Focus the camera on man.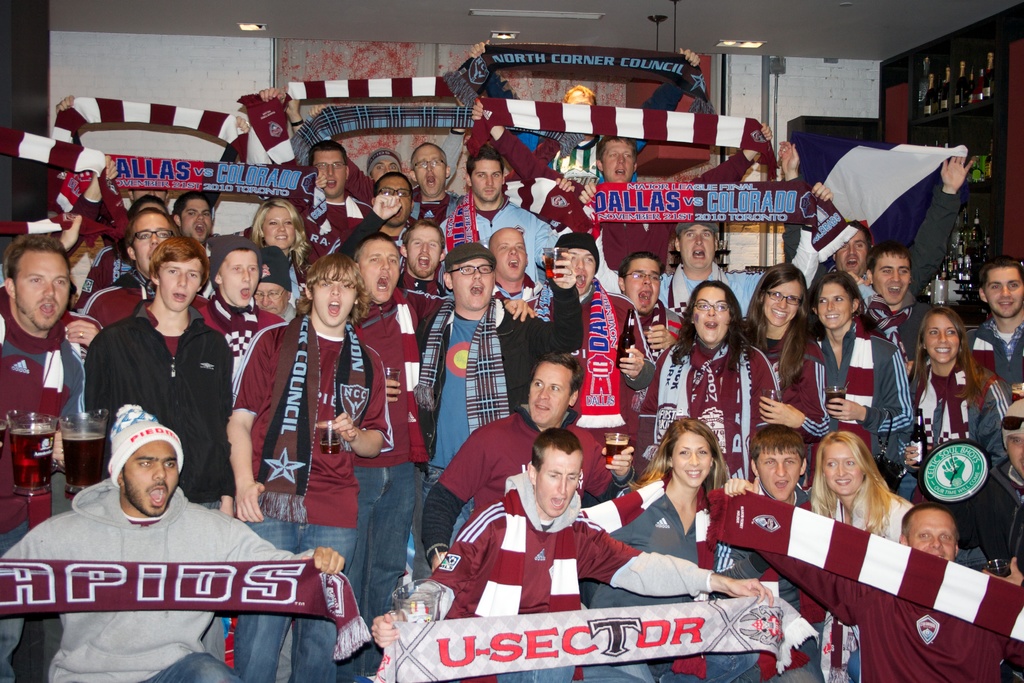
Focus region: (x1=490, y1=222, x2=559, y2=318).
